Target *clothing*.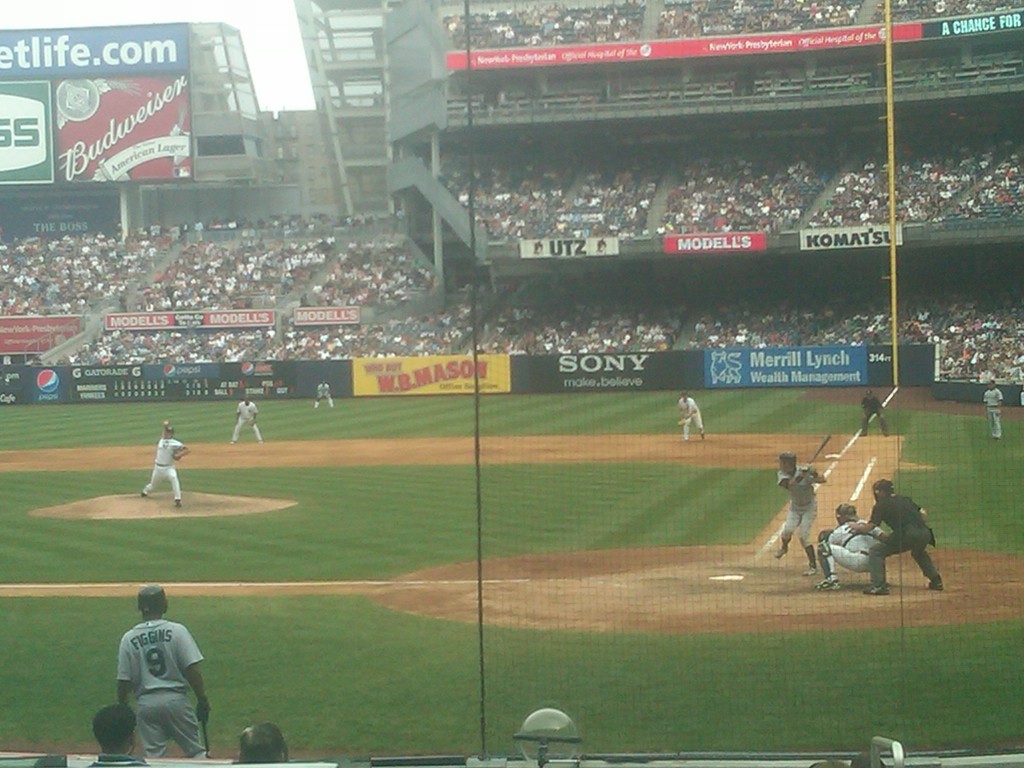
Target region: locate(959, 338, 972, 349).
